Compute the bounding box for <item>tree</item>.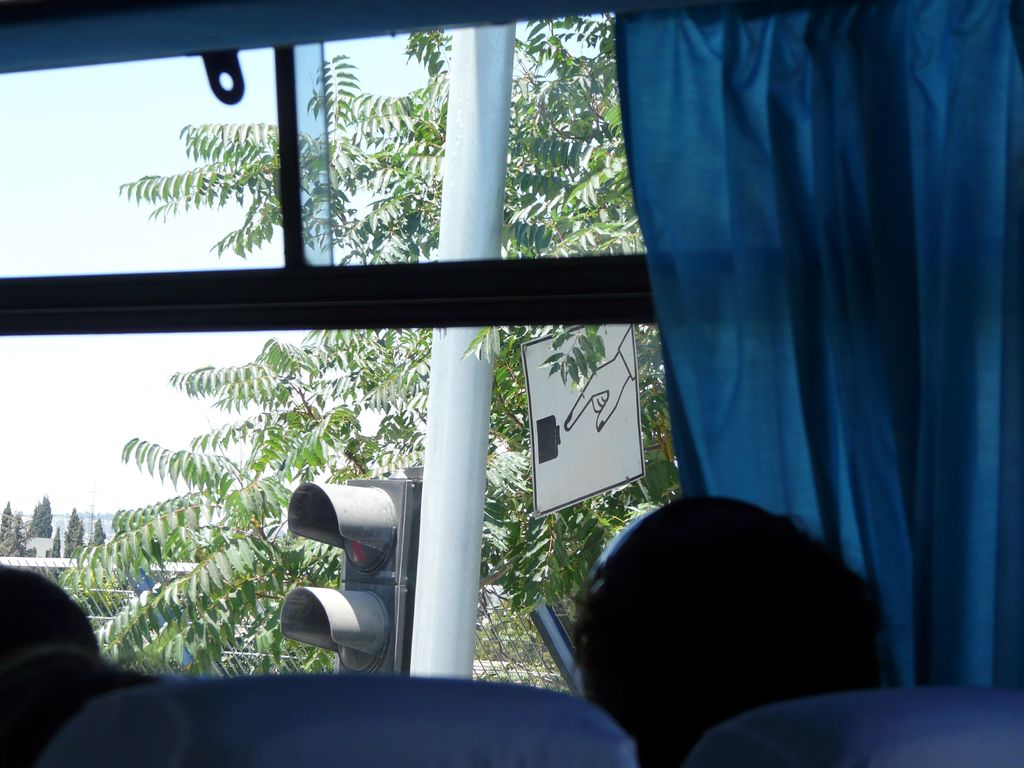
[45,9,687,685].
